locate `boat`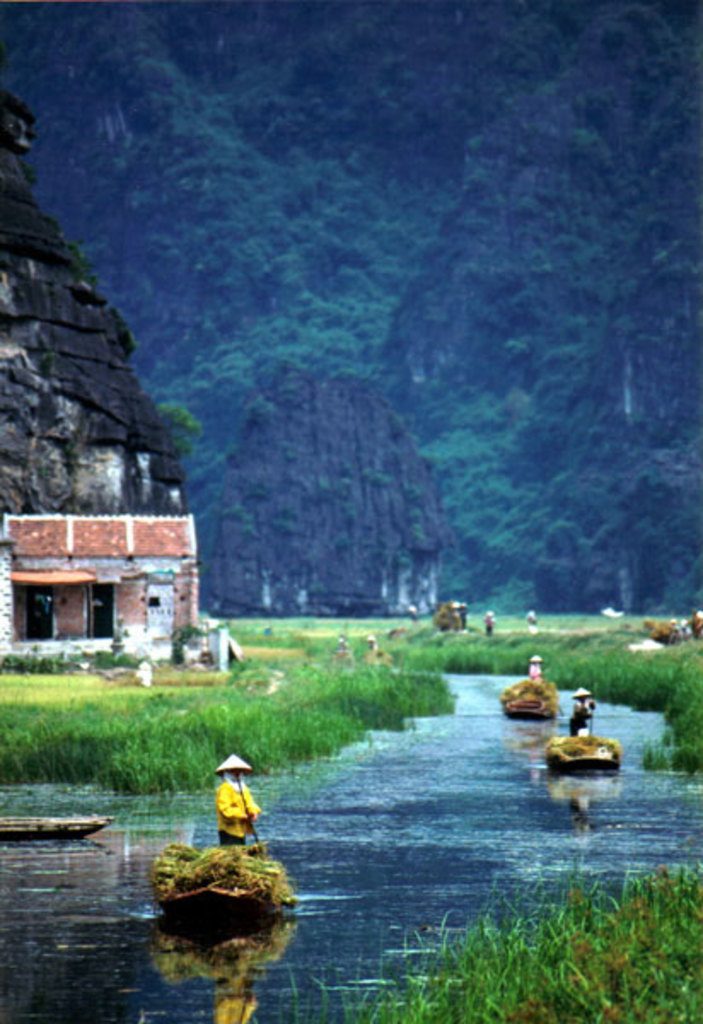
[147, 768, 295, 923]
